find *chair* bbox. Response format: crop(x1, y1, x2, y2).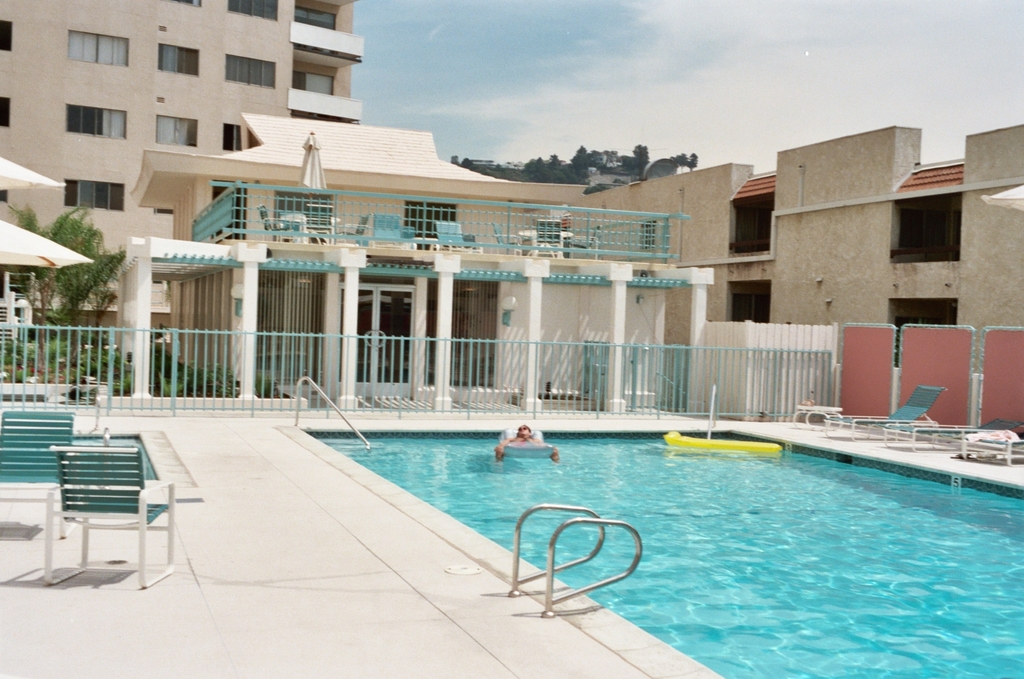
crop(304, 203, 336, 245).
